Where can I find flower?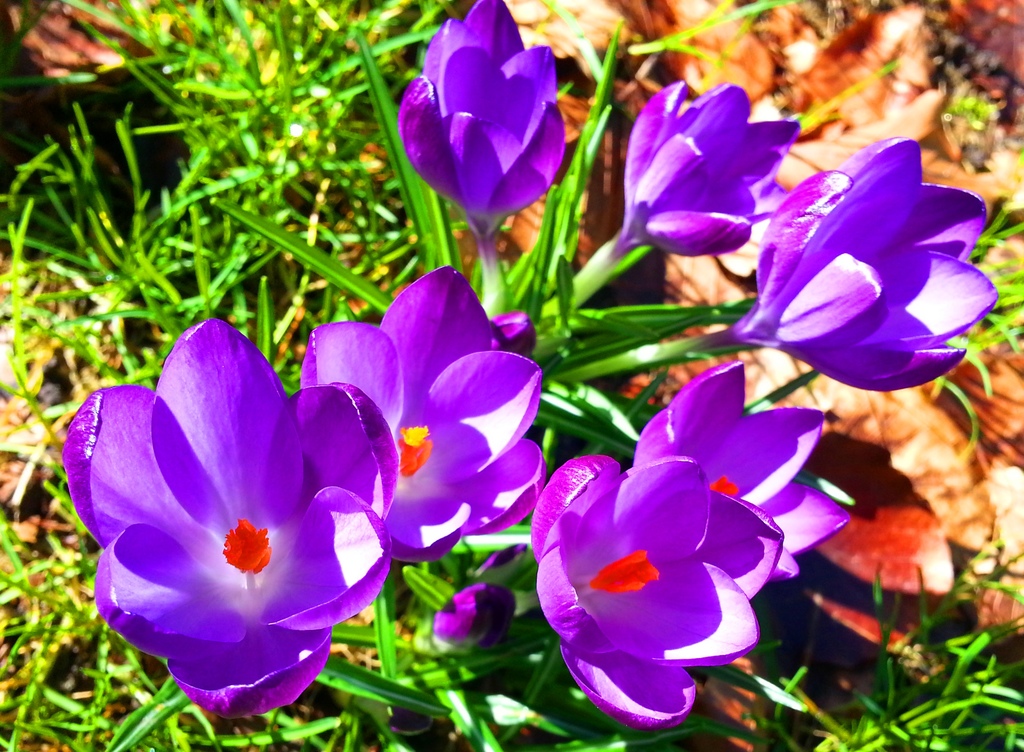
You can find it at locate(393, 0, 568, 241).
